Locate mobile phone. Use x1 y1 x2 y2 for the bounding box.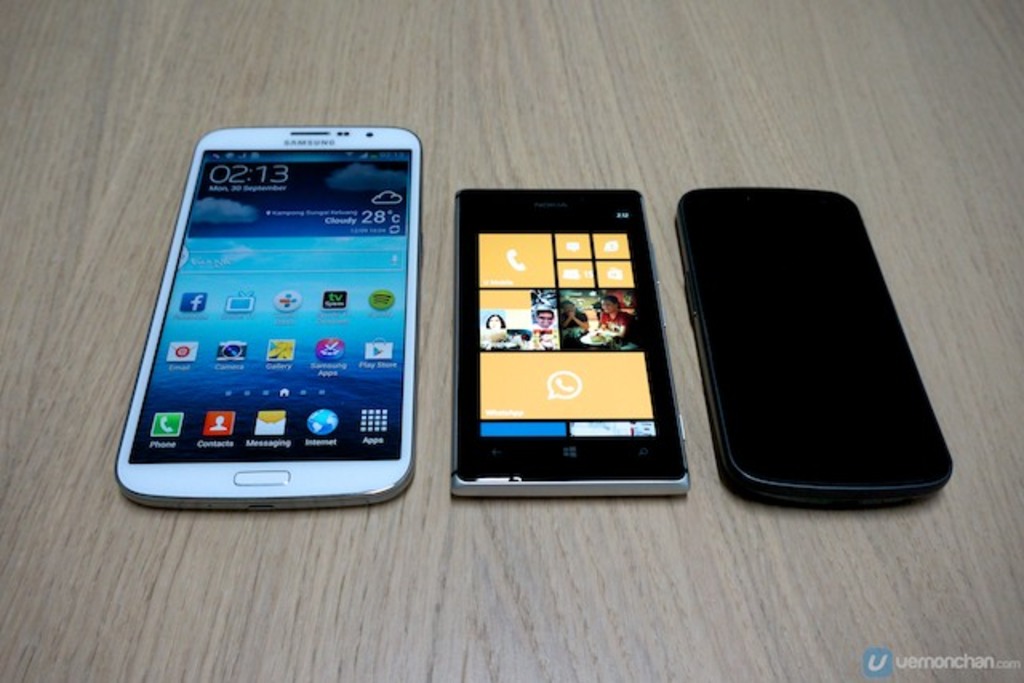
114 126 414 512.
